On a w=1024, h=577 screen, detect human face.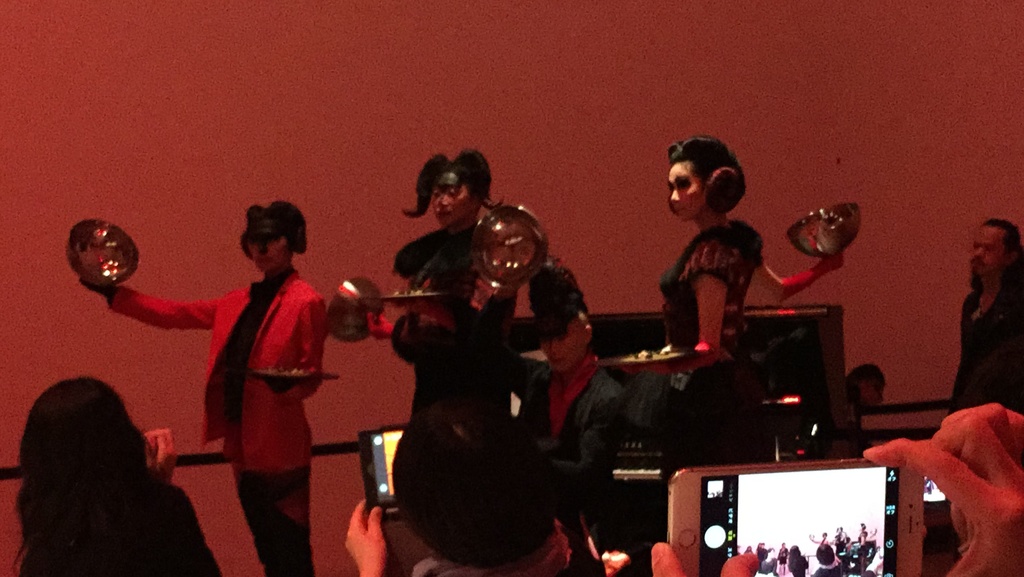
[974,225,1002,277].
